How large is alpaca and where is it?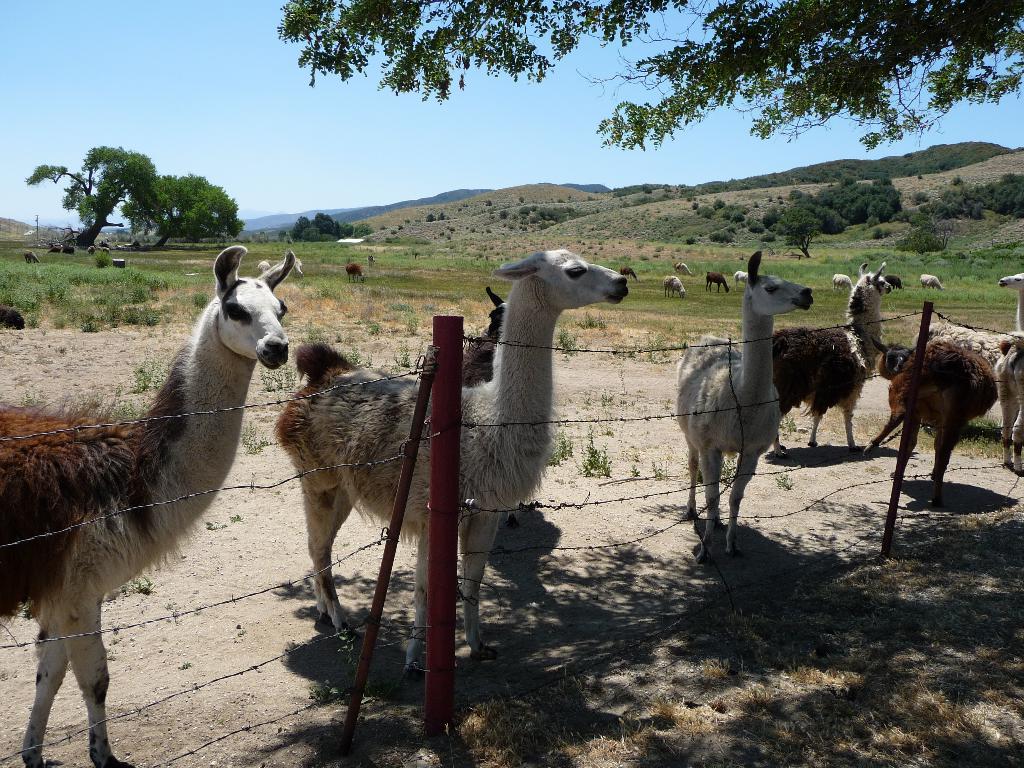
Bounding box: select_region(616, 263, 640, 280).
